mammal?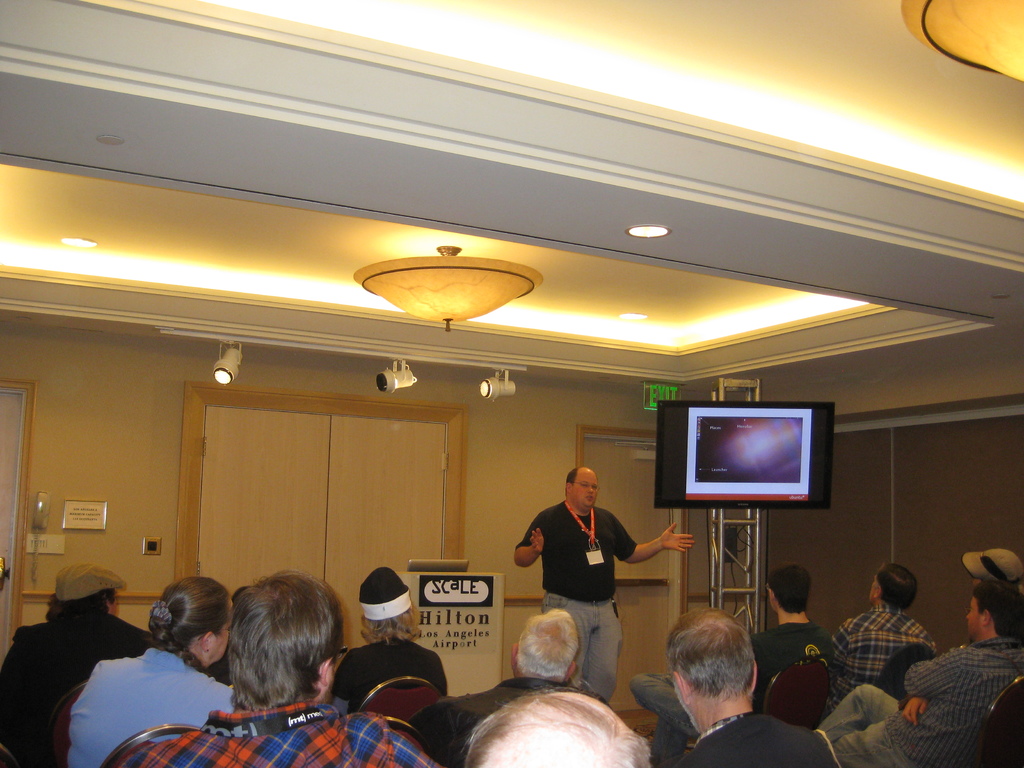
locate(627, 563, 836, 755)
